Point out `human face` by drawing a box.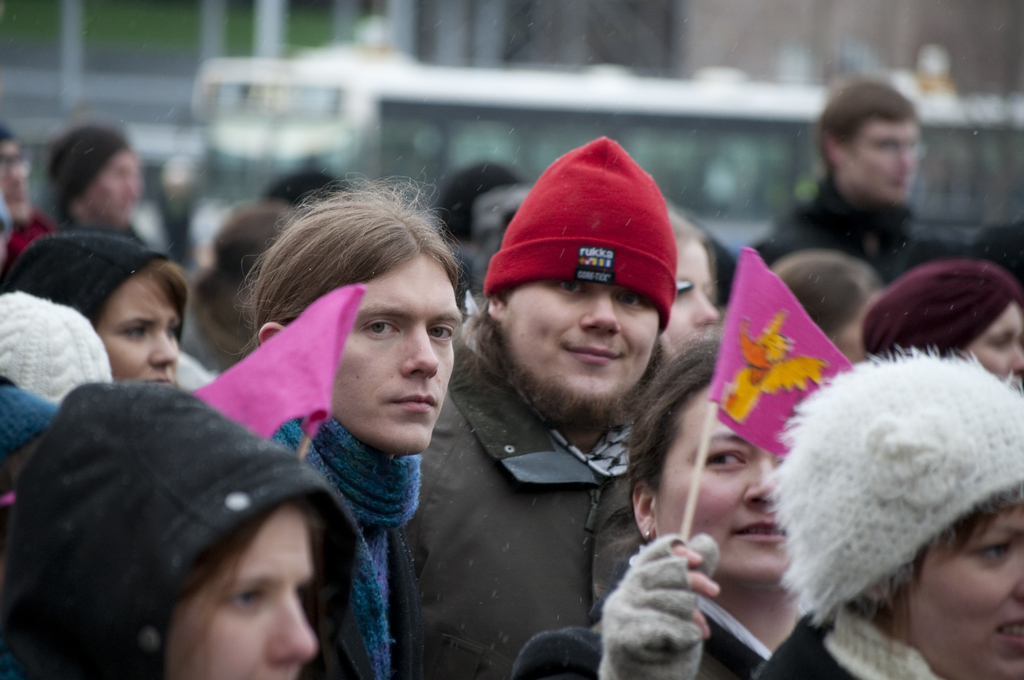
<box>849,122,923,210</box>.
